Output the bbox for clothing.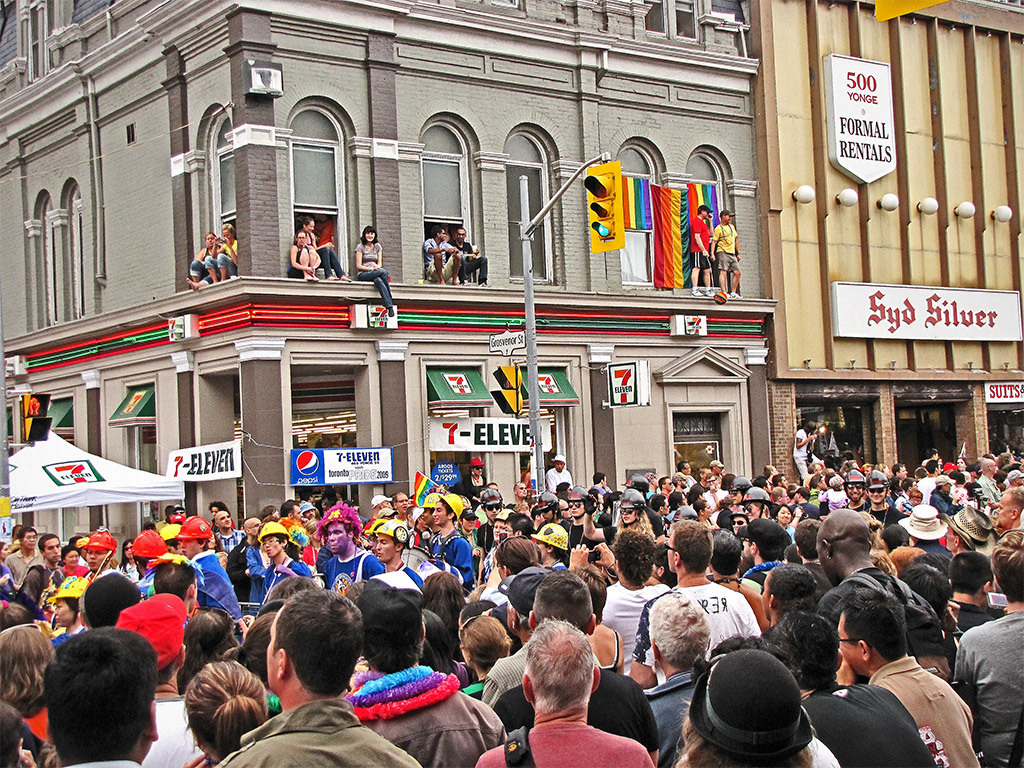
Rect(562, 524, 600, 560).
